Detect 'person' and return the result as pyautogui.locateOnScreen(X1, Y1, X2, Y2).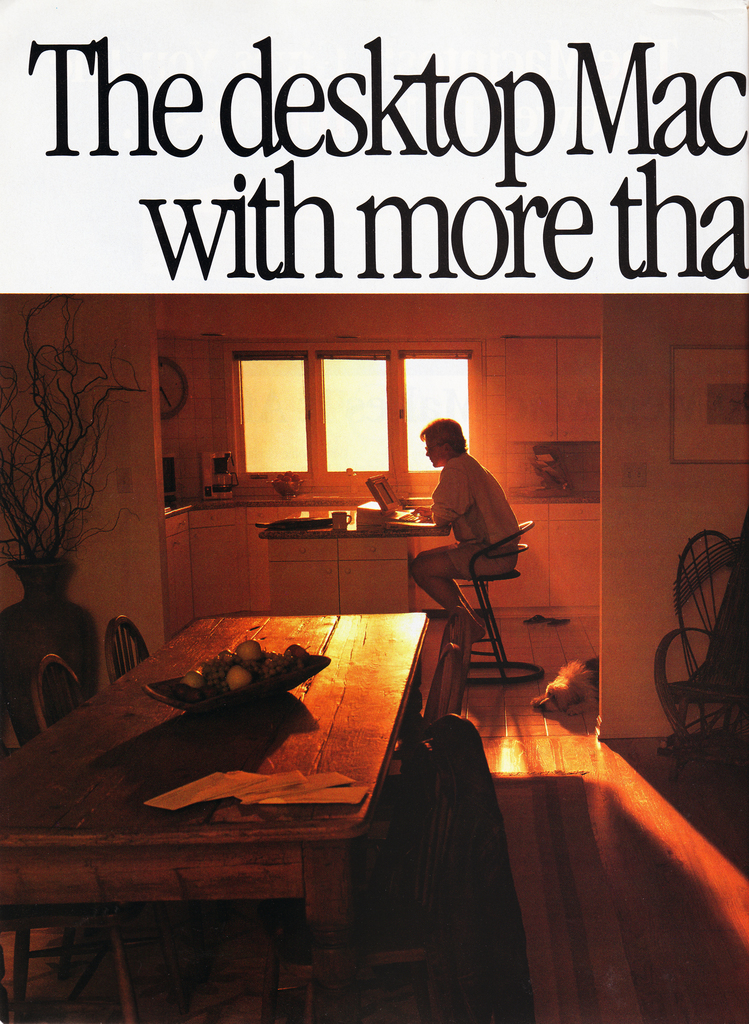
pyautogui.locateOnScreen(408, 416, 524, 646).
